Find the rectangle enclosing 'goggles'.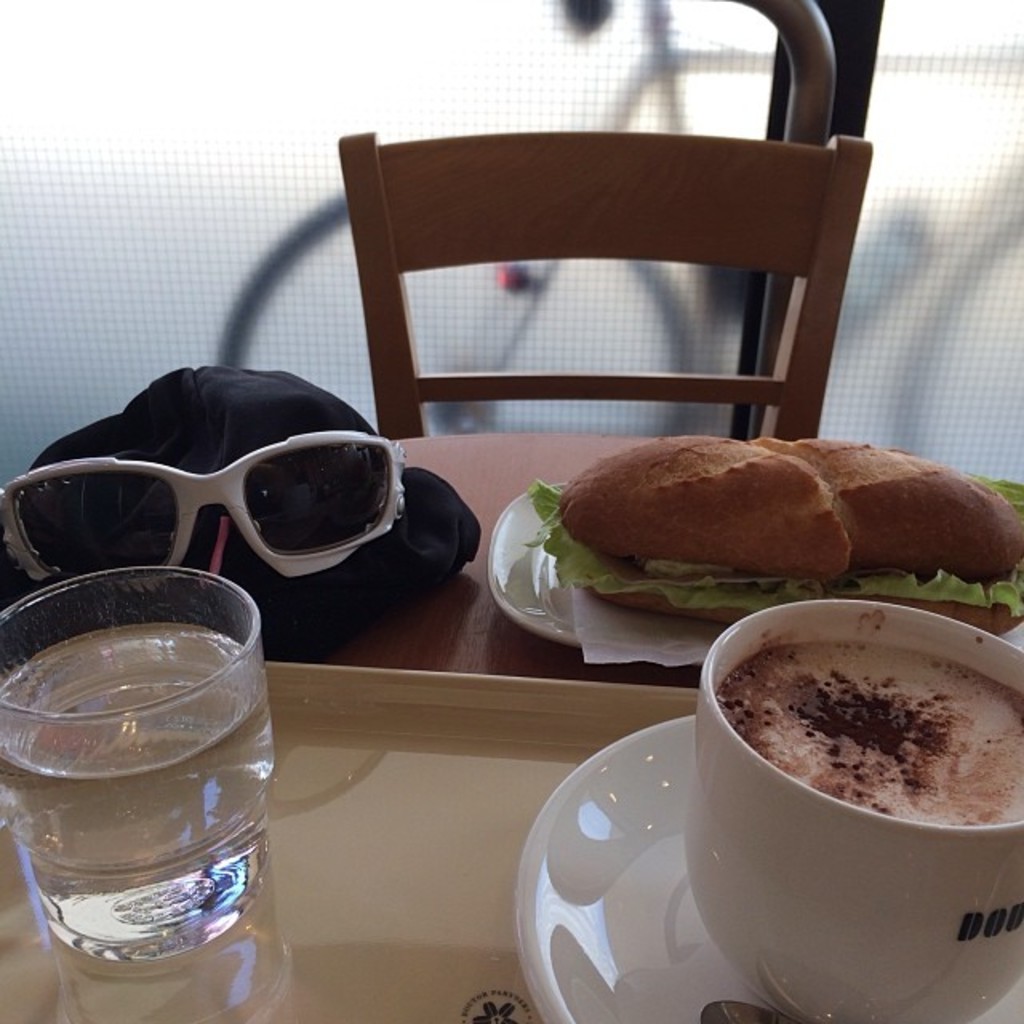
region(43, 413, 467, 582).
